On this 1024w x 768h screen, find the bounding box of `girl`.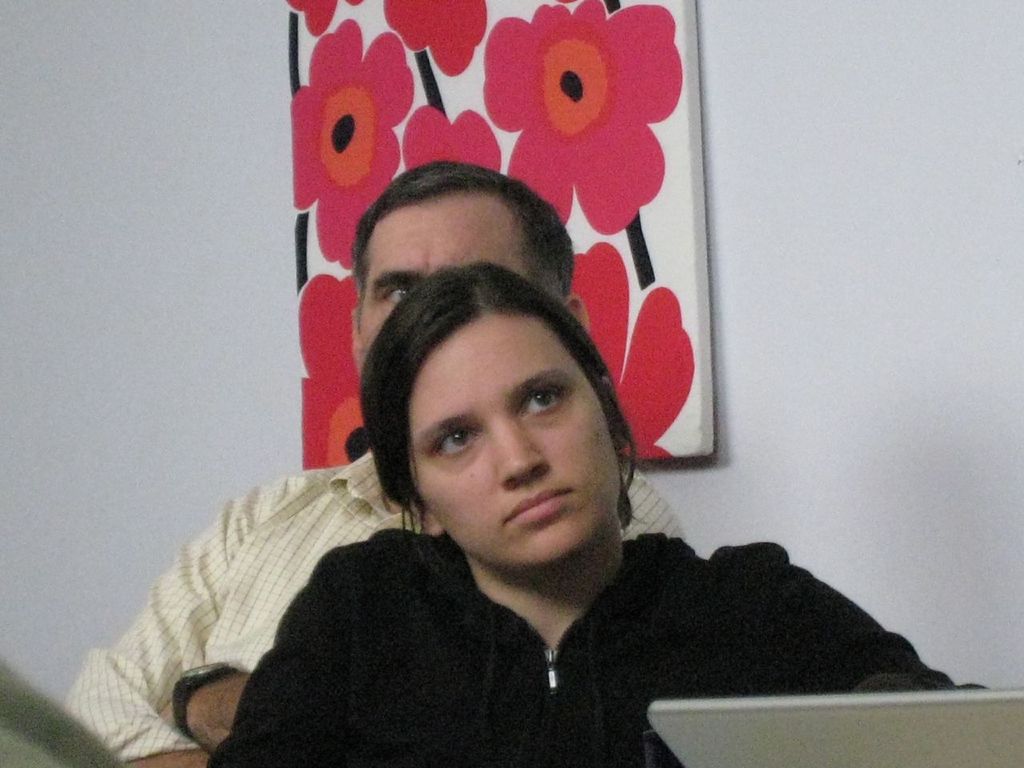
Bounding box: (200,262,992,767).
